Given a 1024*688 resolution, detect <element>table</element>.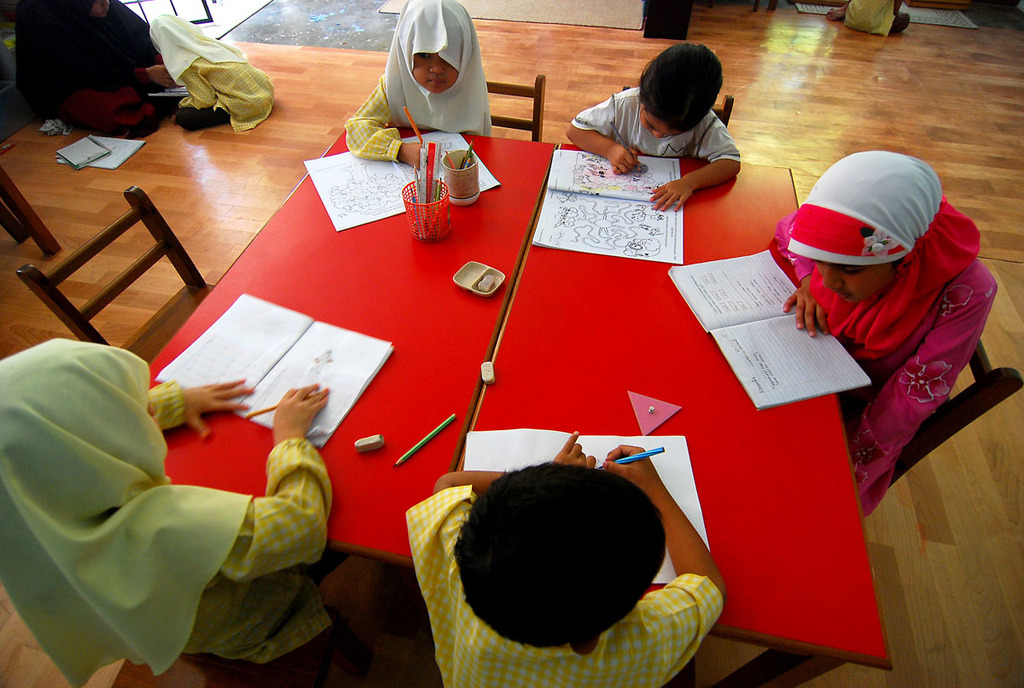
162/116/559/587.
